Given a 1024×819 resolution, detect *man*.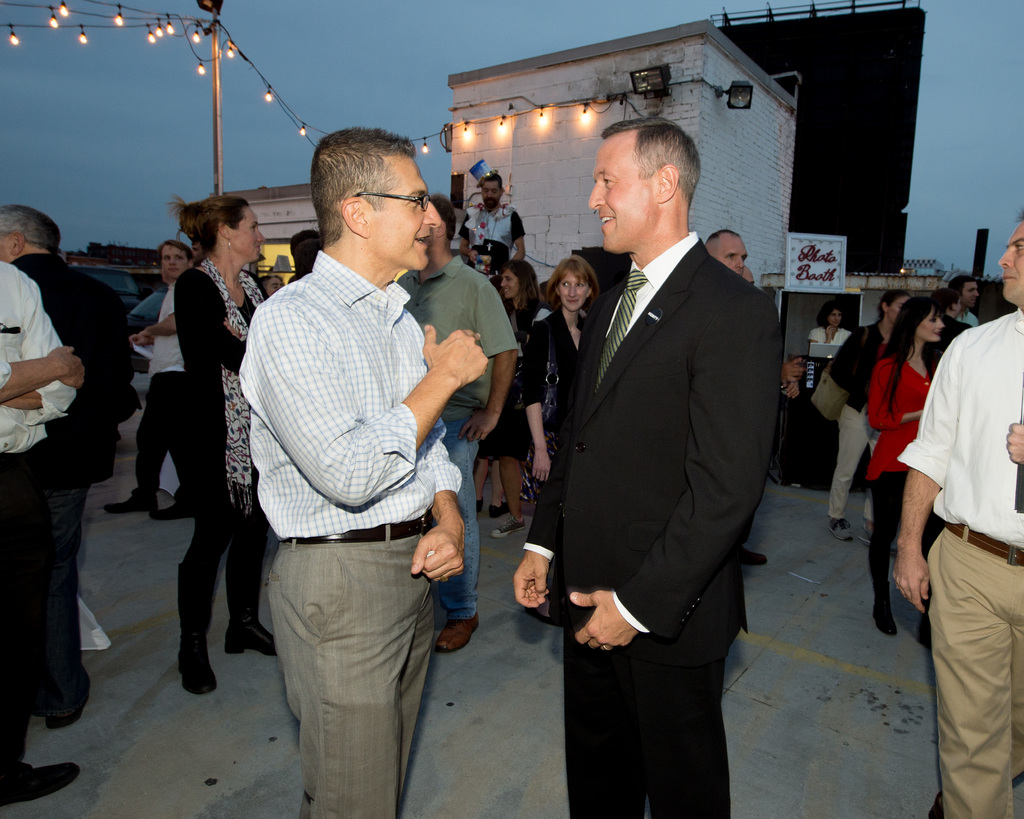
<bbox>399, 195, 522, 653</bbox>.
